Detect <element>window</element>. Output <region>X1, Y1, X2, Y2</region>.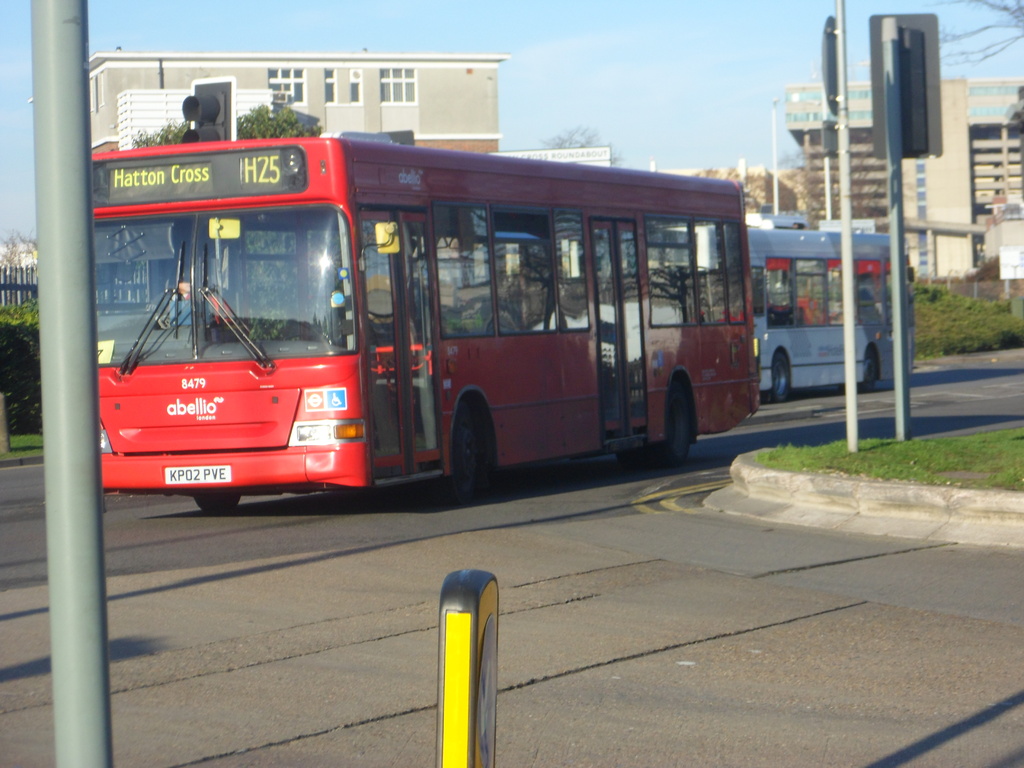
<region>344, 67, 378, 110</region>.
